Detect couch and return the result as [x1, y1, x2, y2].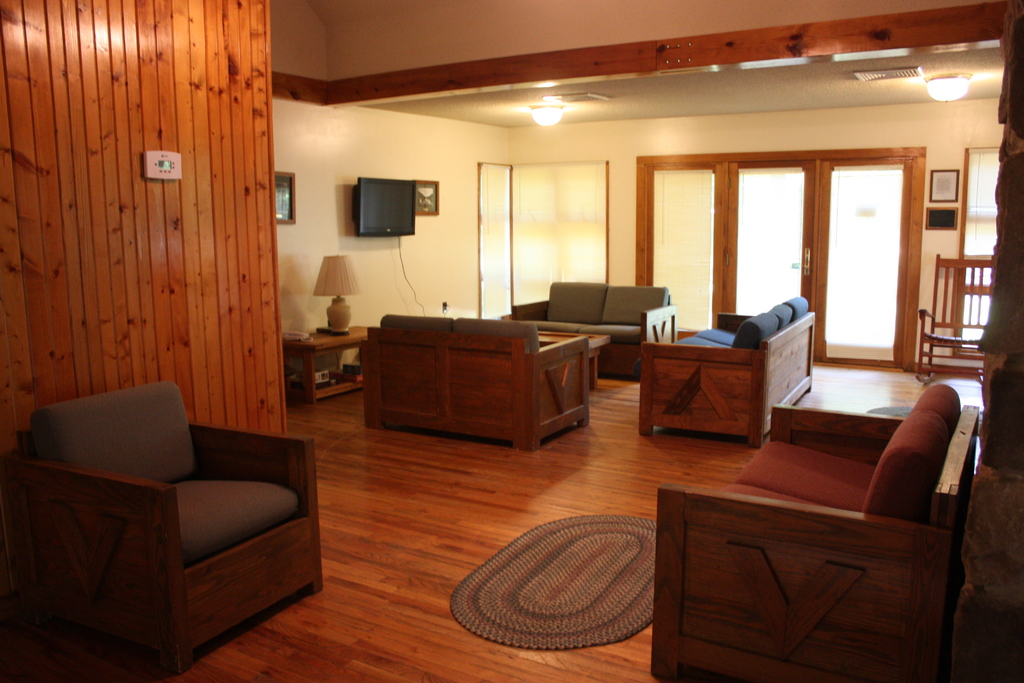
[362, 316, 589, 454].
